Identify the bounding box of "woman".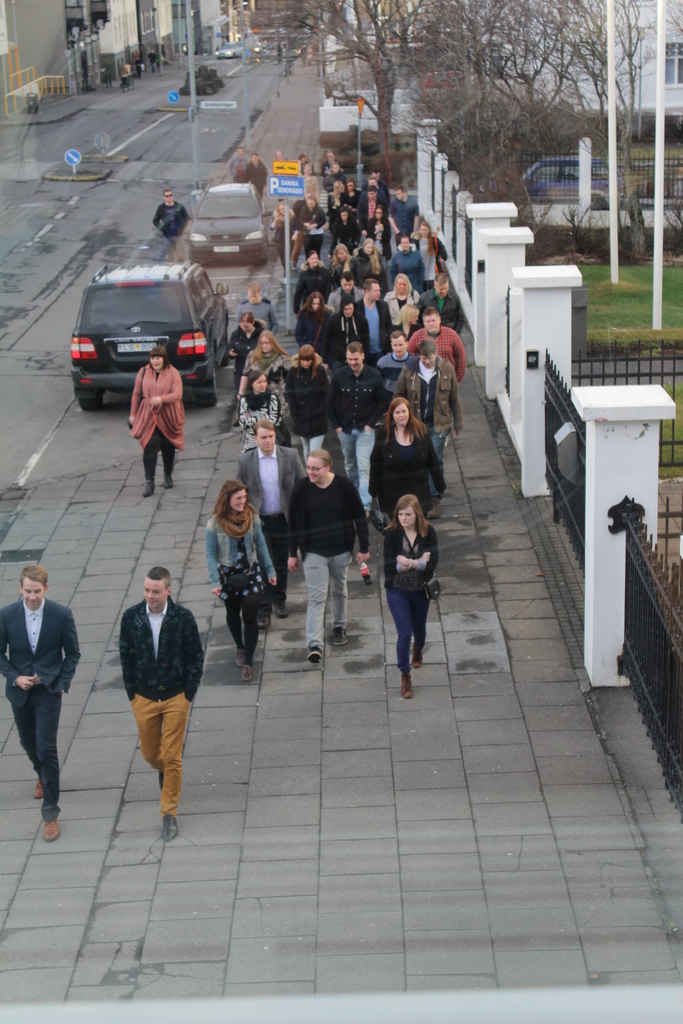
231/369/297/444.
